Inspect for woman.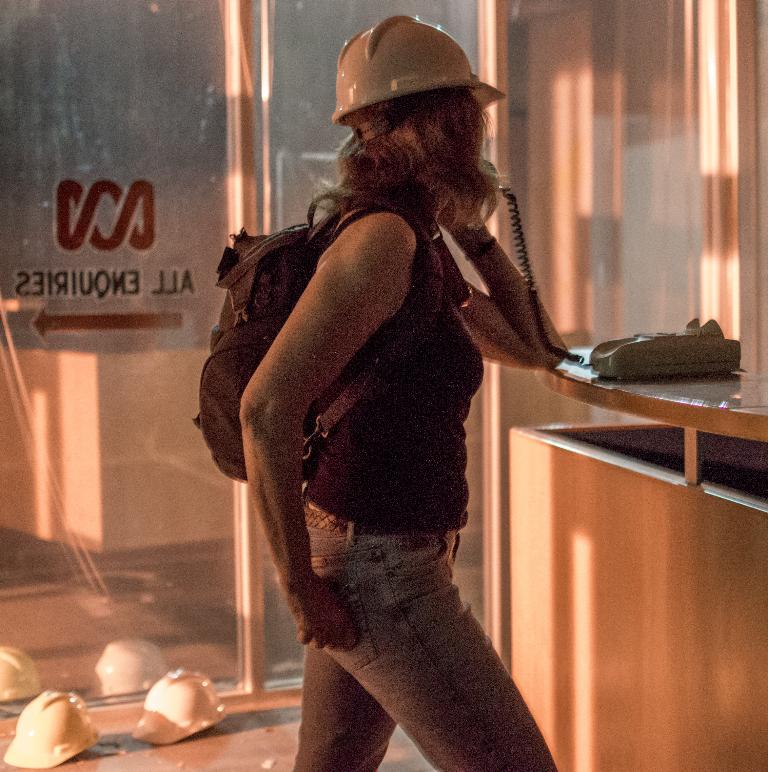
Inspection: bbox=[183, 0, 578, 771].
